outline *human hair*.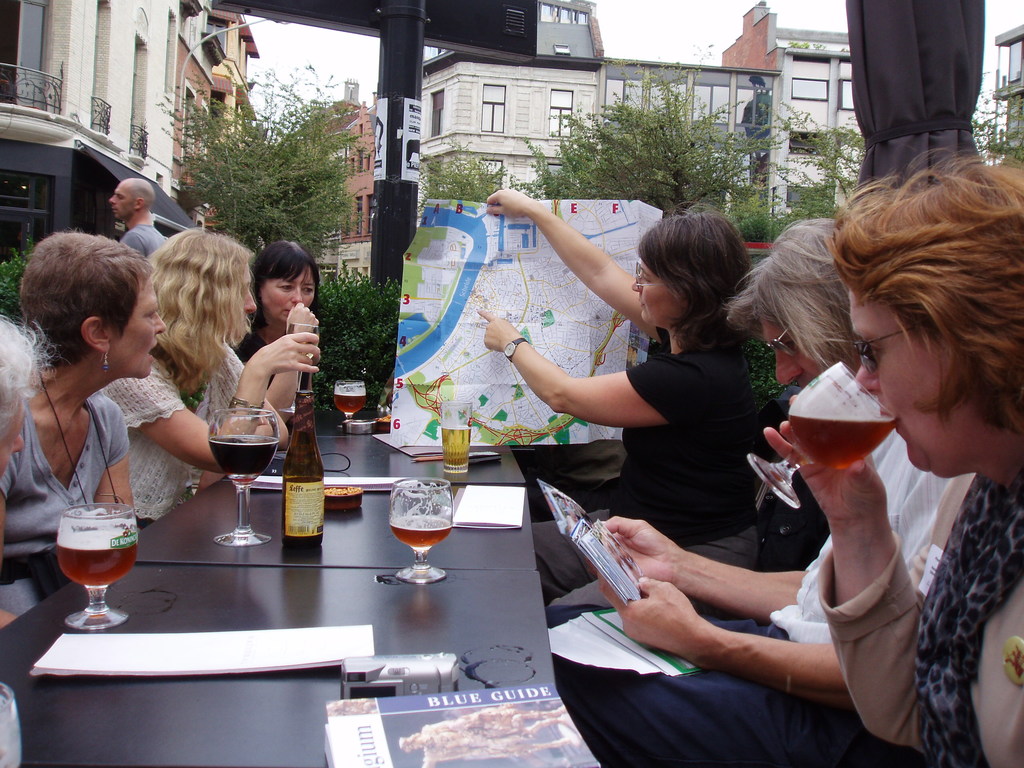
Outline: x1=636 y1=199 x2=764 y2=359.
